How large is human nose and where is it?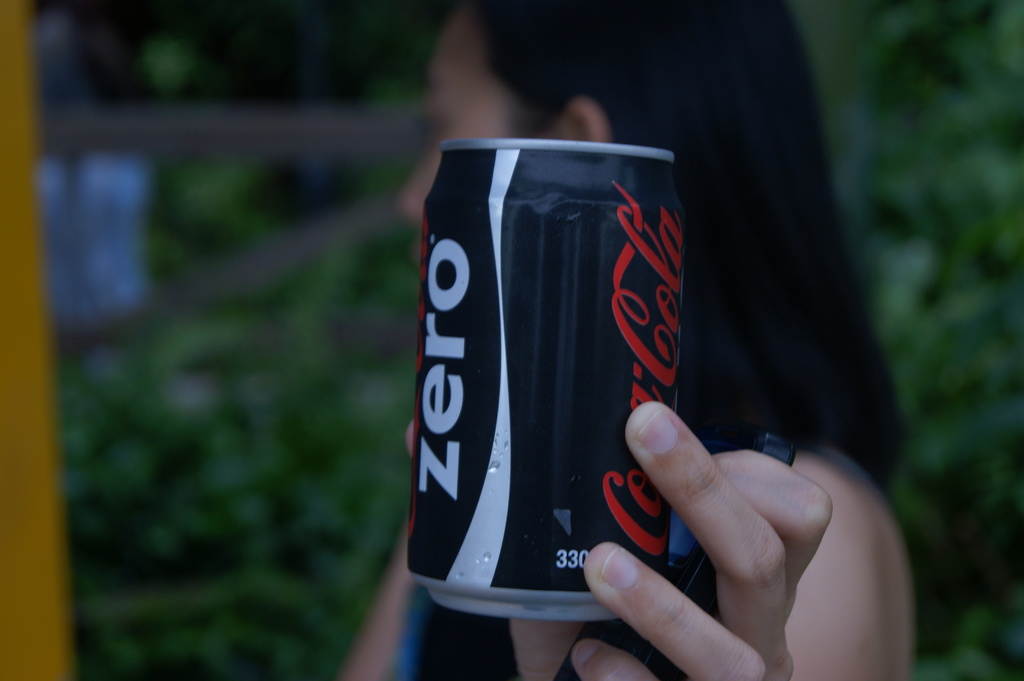
Bounding box: 401/153/442/218.
